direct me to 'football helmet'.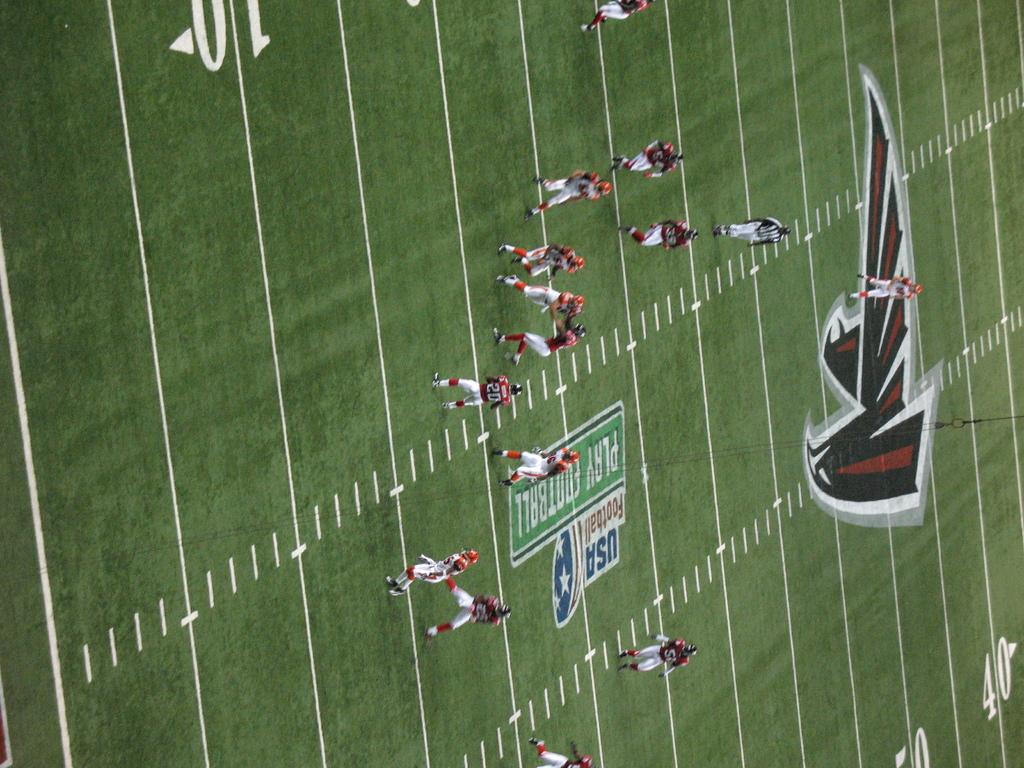
Direction: left=569, top=294, right=586, bottom=312.
